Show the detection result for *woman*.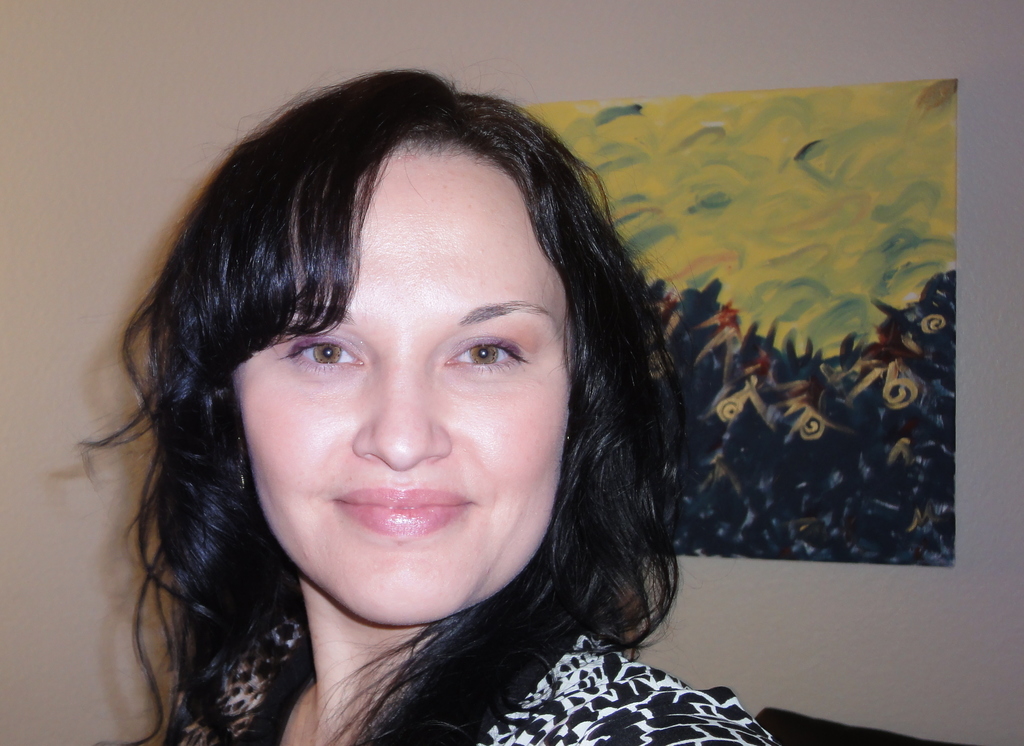
region(51, 58, 781, 745).
